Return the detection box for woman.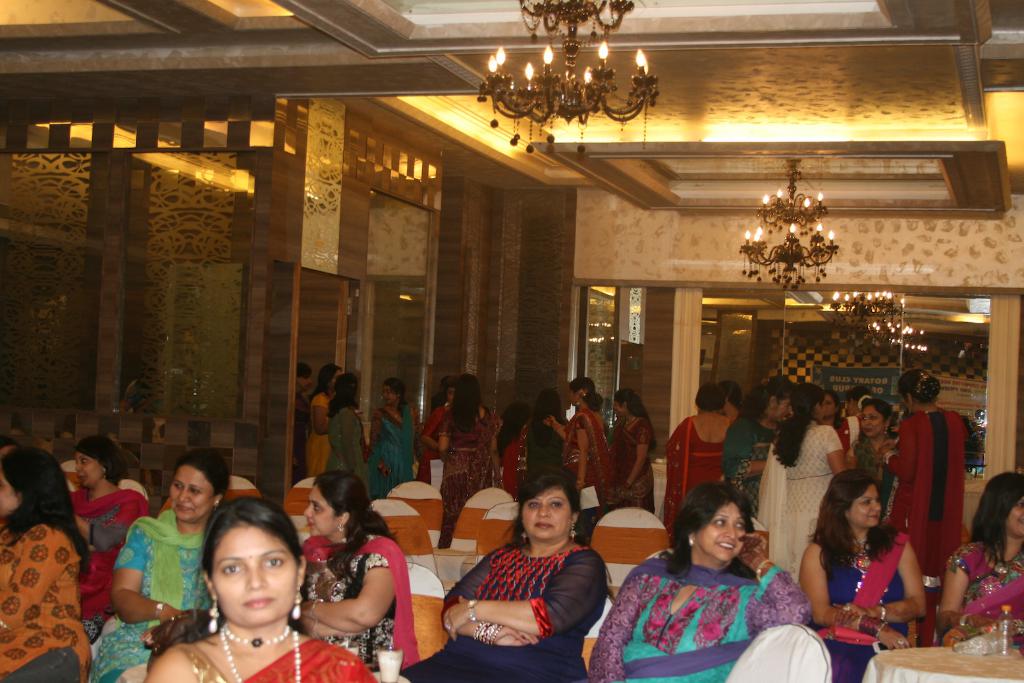
crop(370, 371, 425, 489).
